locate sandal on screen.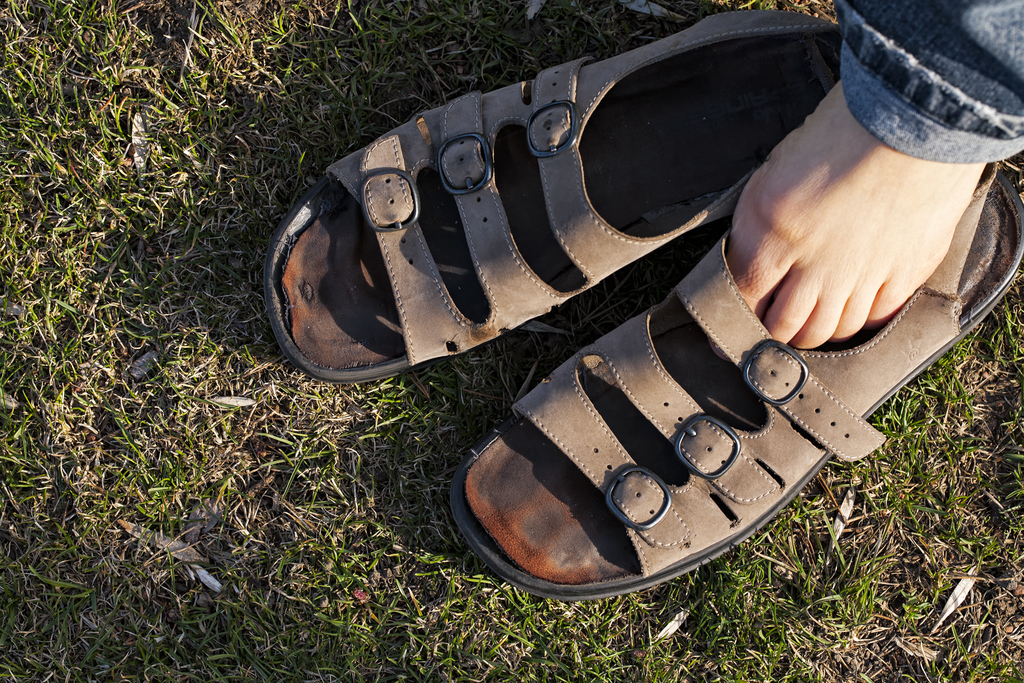
On screen at 268:10:834:377.
